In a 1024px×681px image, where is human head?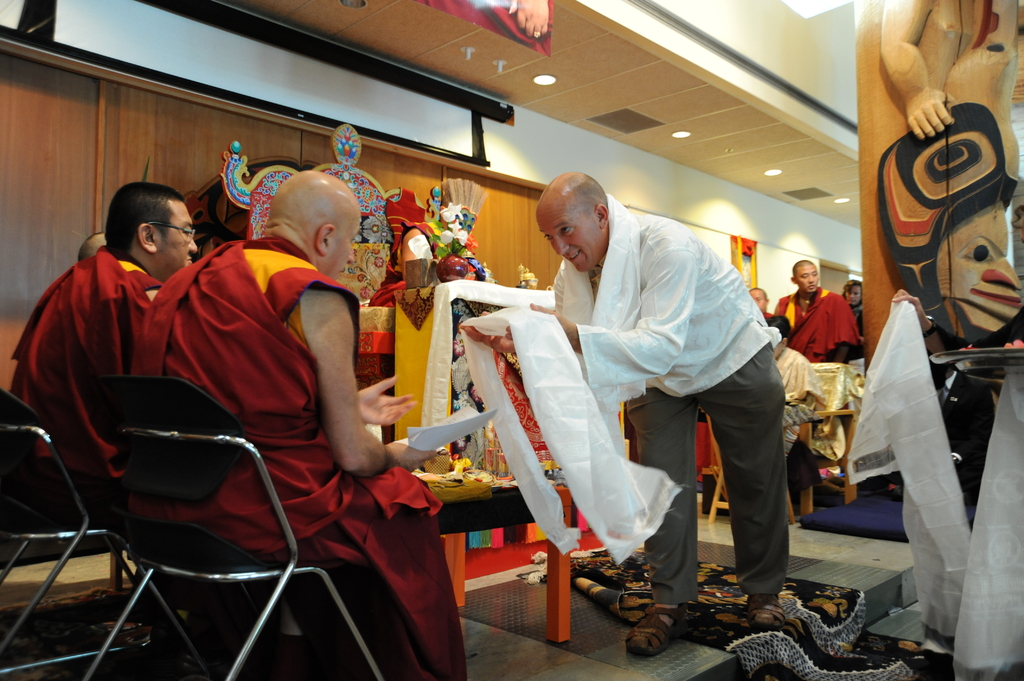
[843, 279, 865, 307].
